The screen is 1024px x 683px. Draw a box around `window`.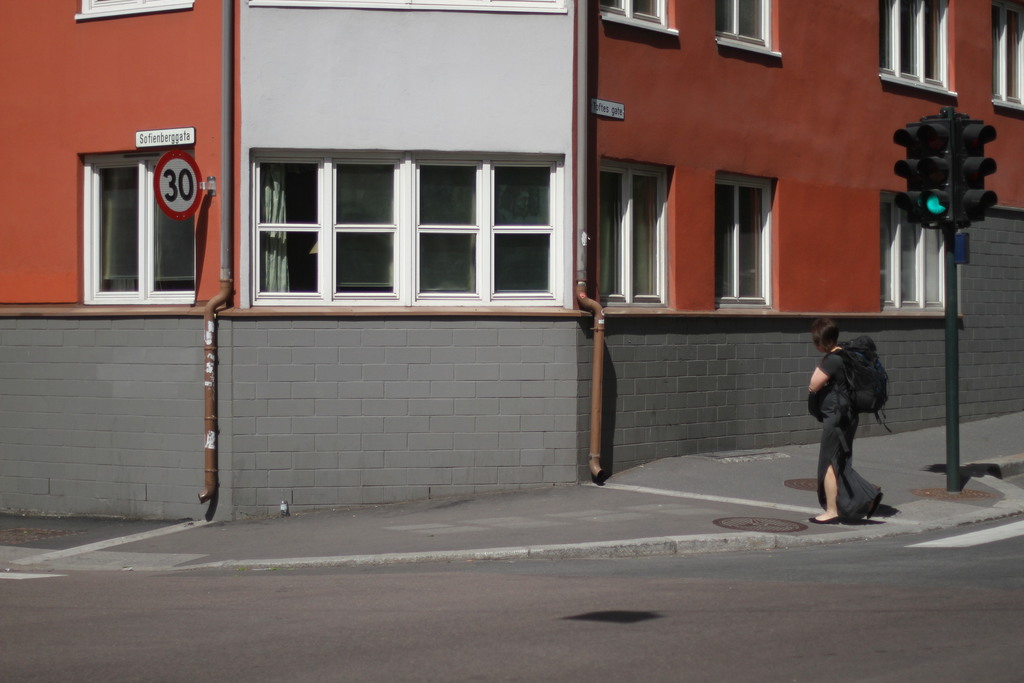
left=76, top=0, right=187, bottom=14.
